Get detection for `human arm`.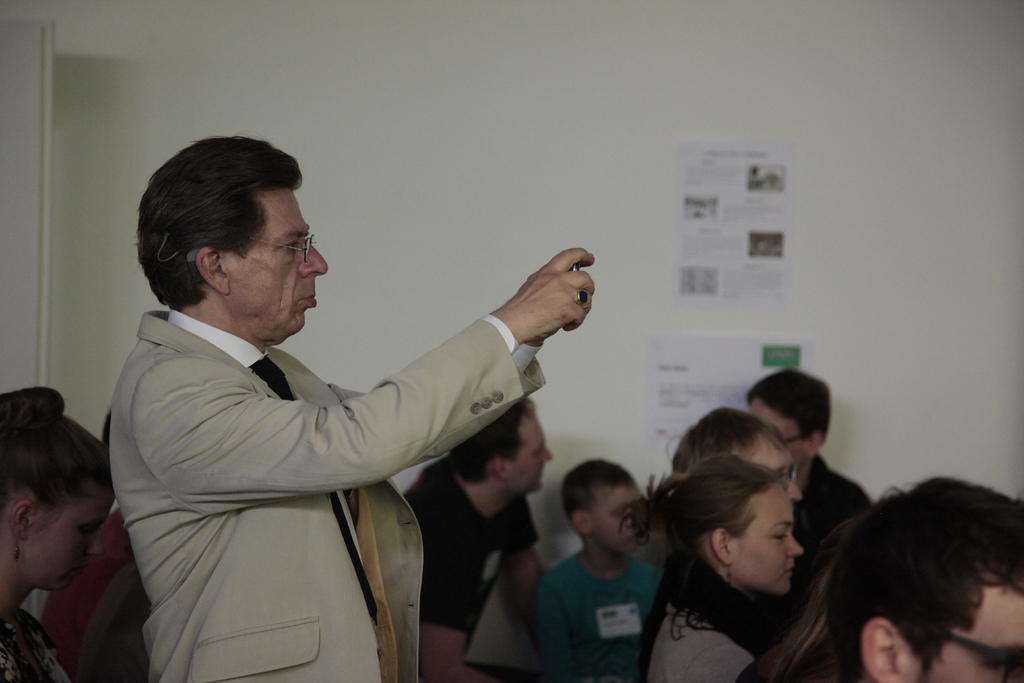
Detection: bbox=[410, 506, 513, 682].
